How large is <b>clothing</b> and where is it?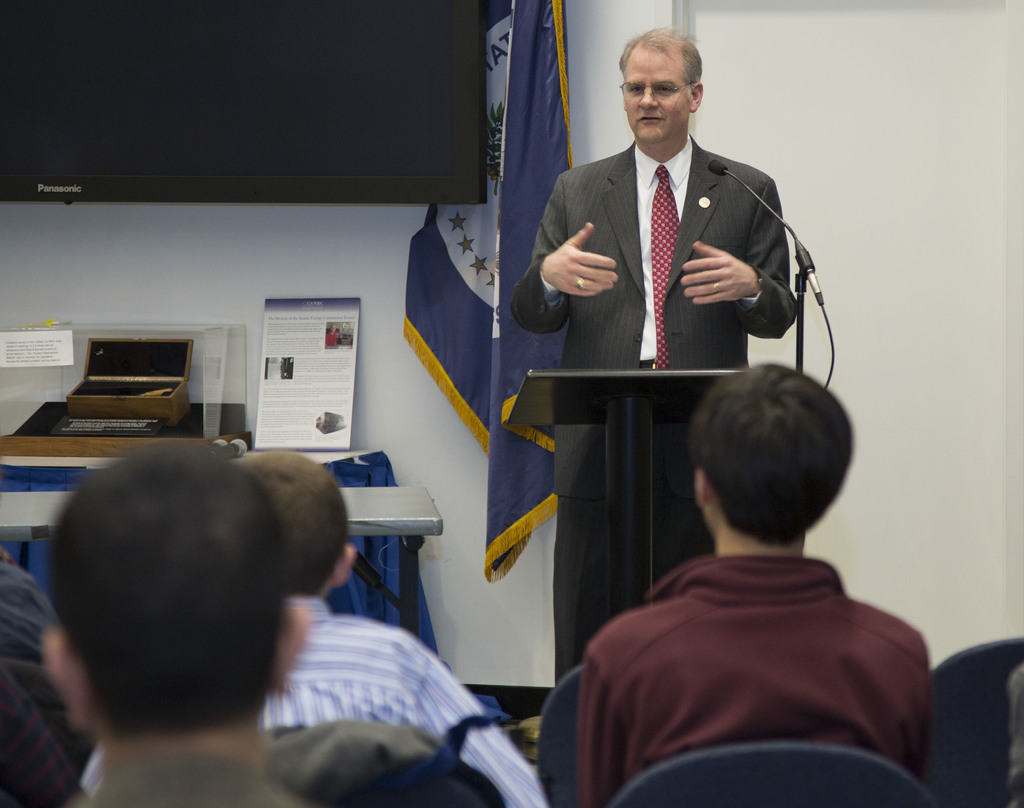
Bounding box: BBox(76, 587, 570, 800).
